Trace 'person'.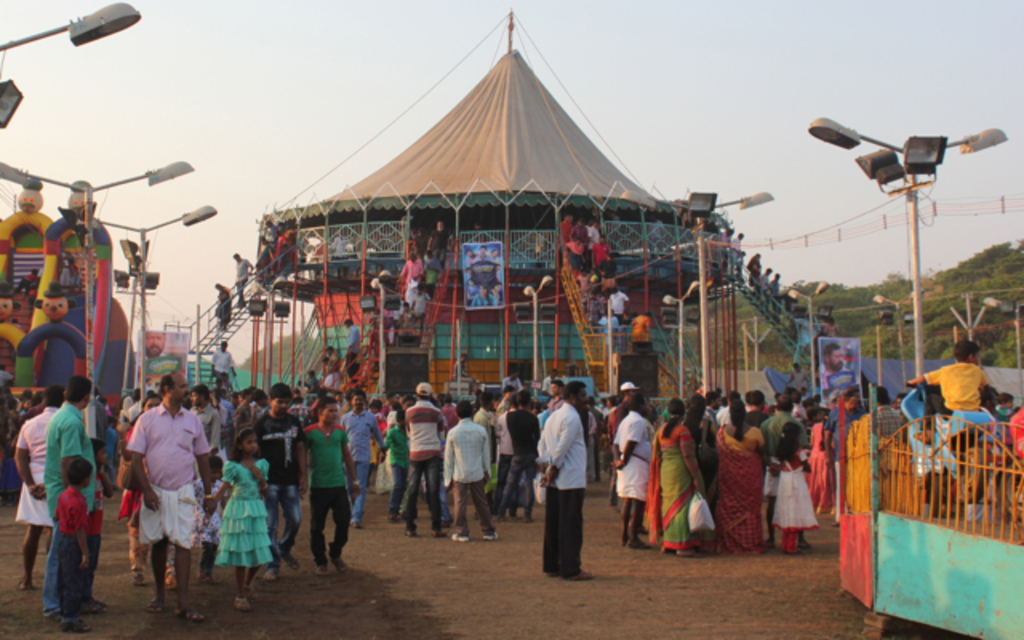
Traced to box(254, 232, 270, 285).
